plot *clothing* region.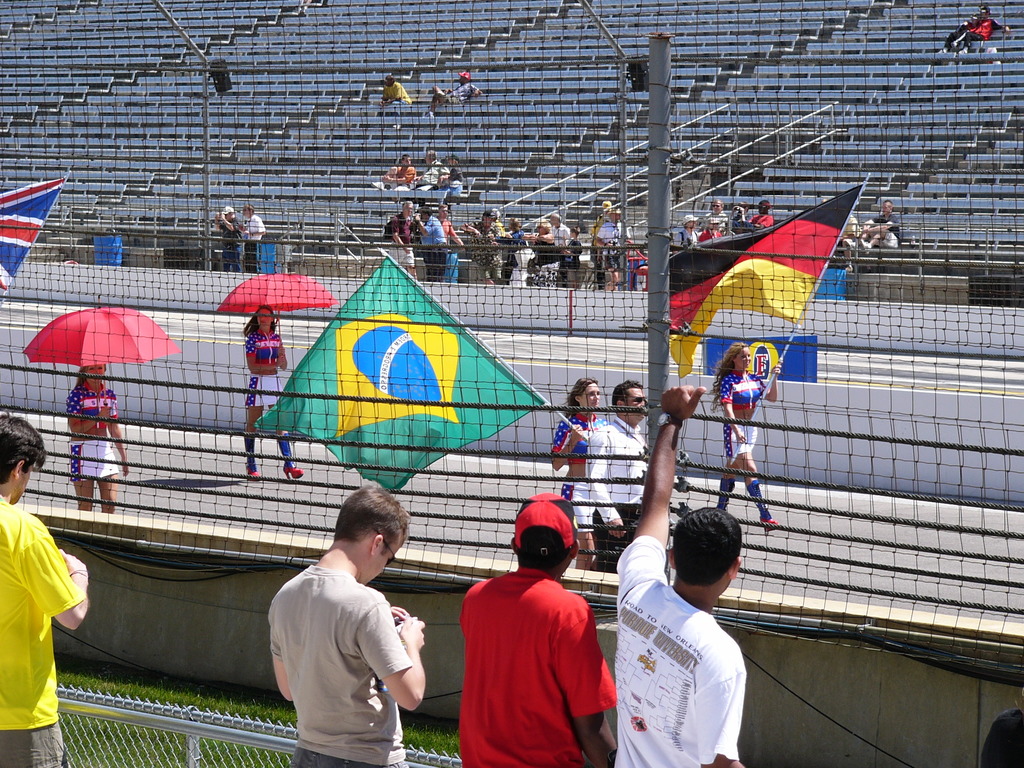
Plotted at (left=241, top=214, right=268, bottom=273).
